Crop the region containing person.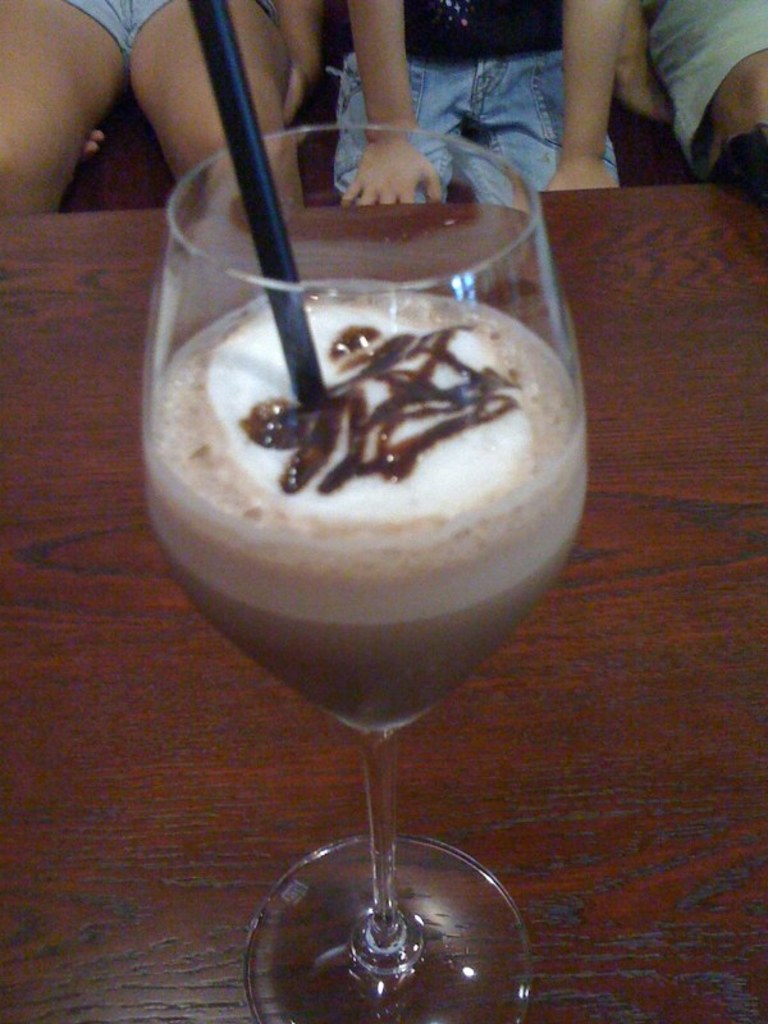
Crop region: box=[614, 0, 767, 207].
